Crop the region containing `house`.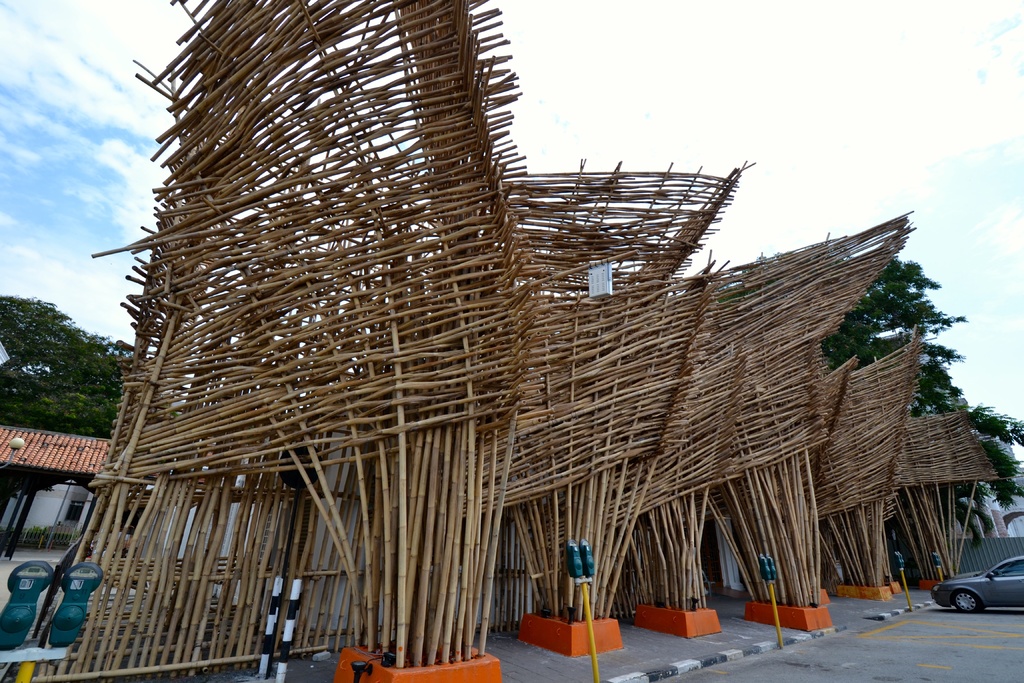
Crop region: x1=0 y1=412 x2=265 y2=548.
